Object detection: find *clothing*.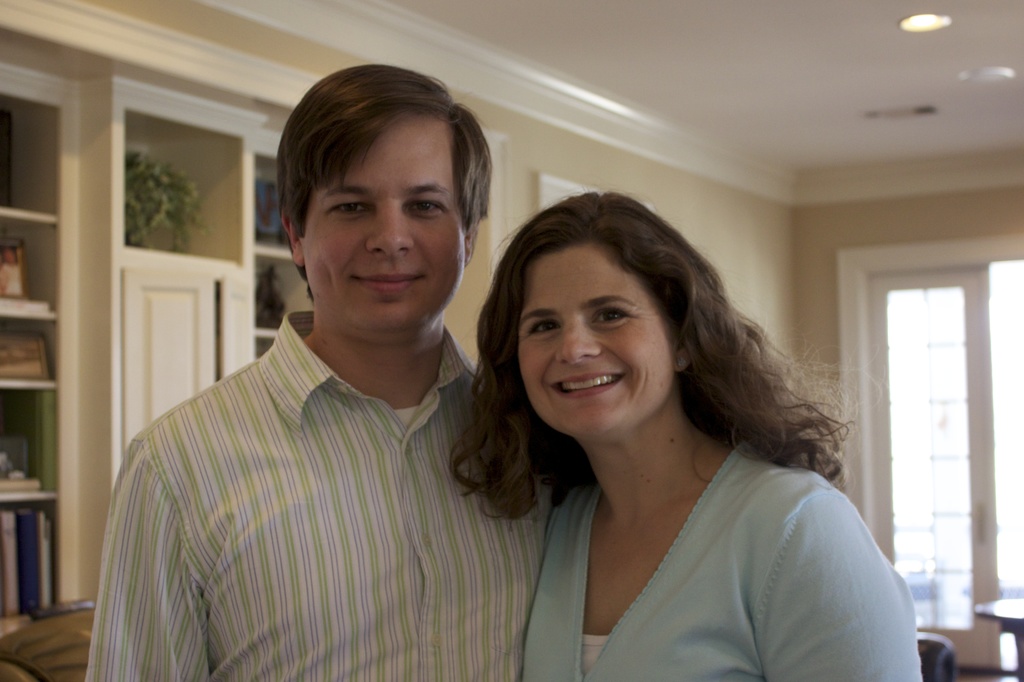
bbox(524, 437, 922, 681).
